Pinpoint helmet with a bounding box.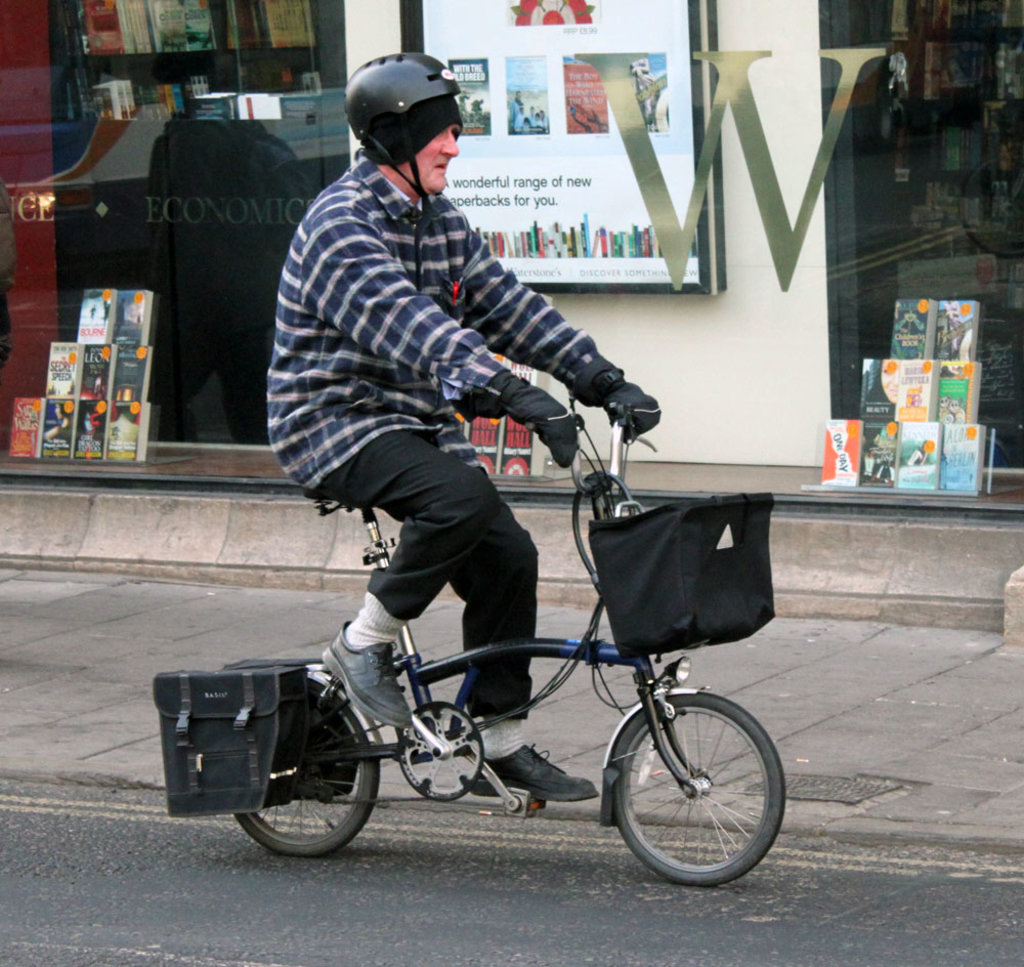
(left=336, top=43, right=464, bottom=182).
